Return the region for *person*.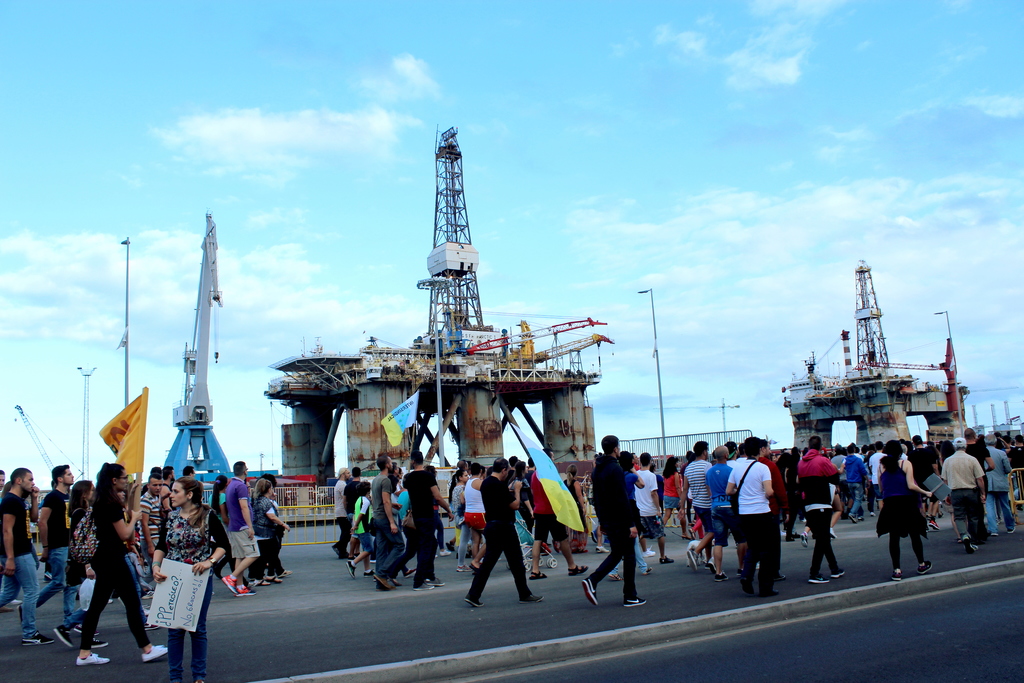
detection(466, 453, 547, 607).
